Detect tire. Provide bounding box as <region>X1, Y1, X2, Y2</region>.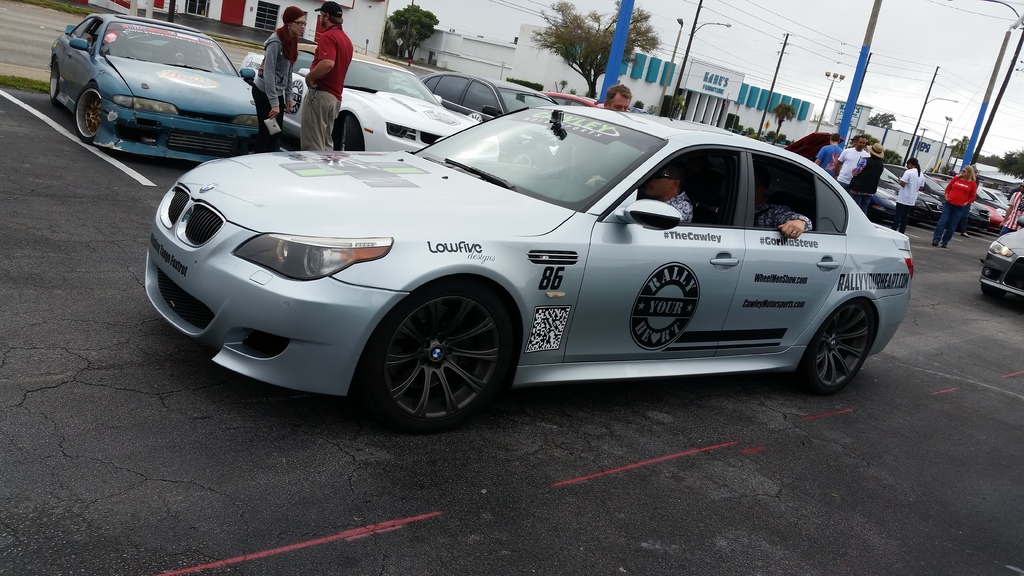
<region>333, 113, 361, 159</region>.
